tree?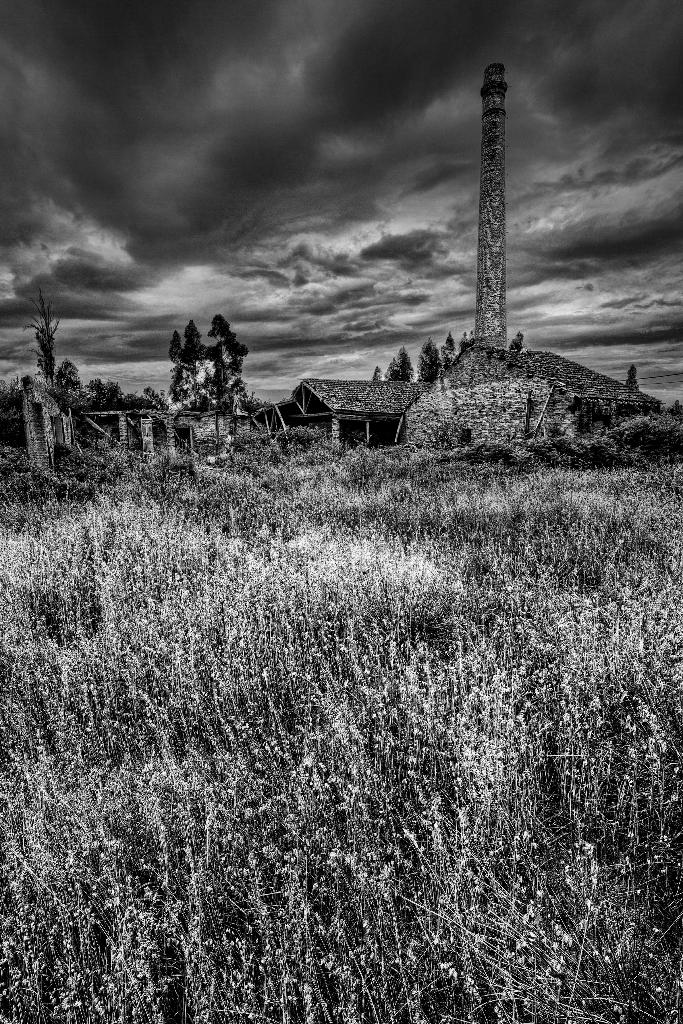
bbox=[625, 360, 644, 397]
